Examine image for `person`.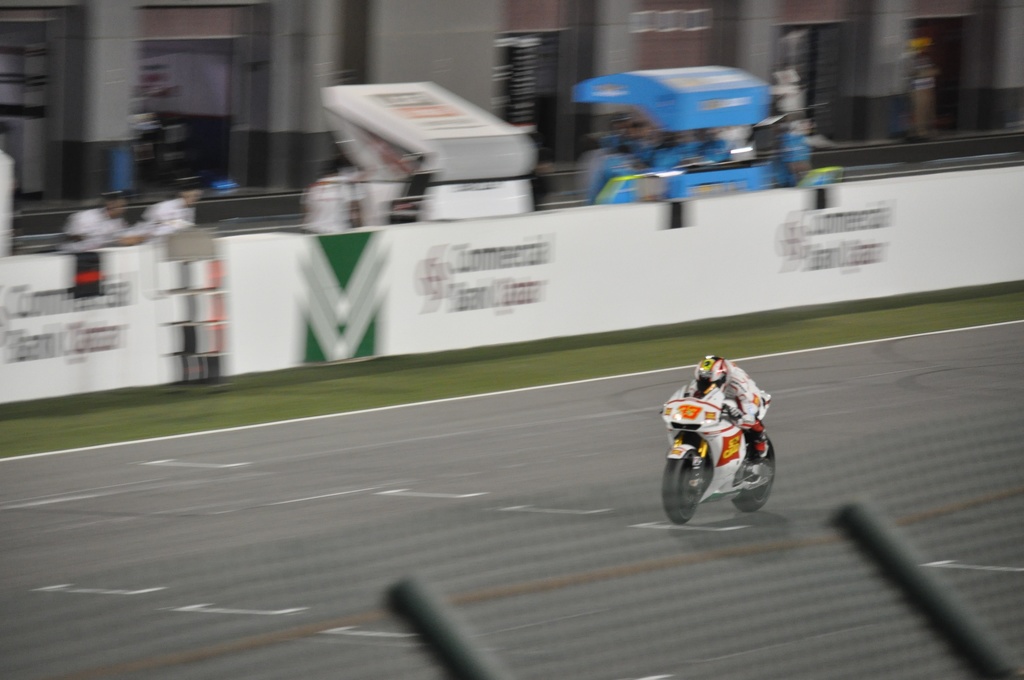
Examination result: (x1=671, y1=355, x2=761, y2=444).
